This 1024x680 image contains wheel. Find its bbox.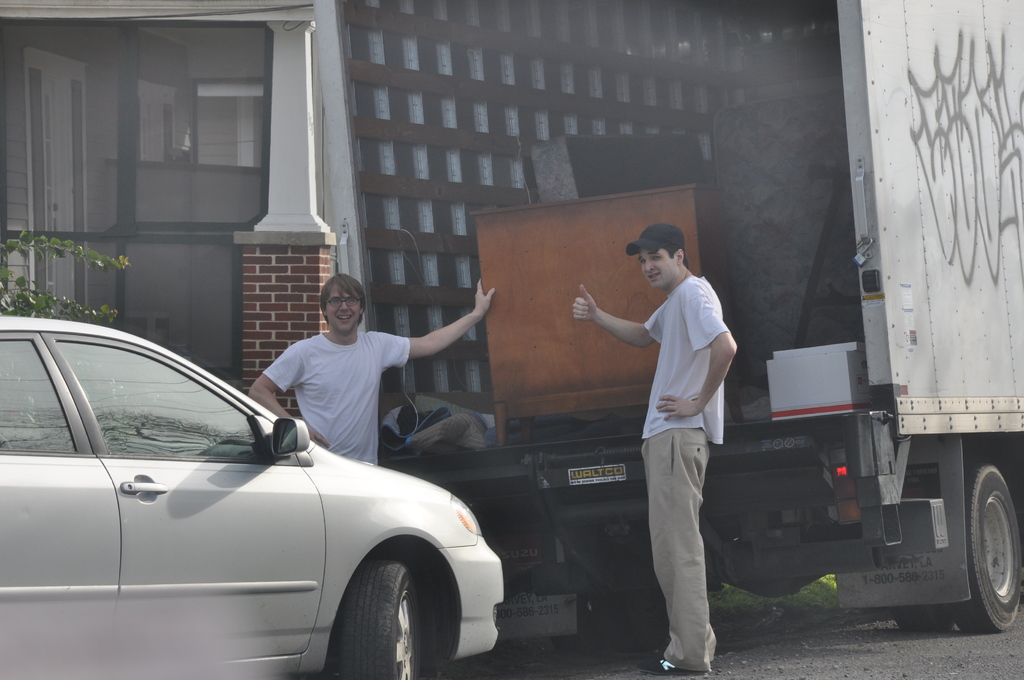
(x1=324, y1=566, x2=460, y2=670).
